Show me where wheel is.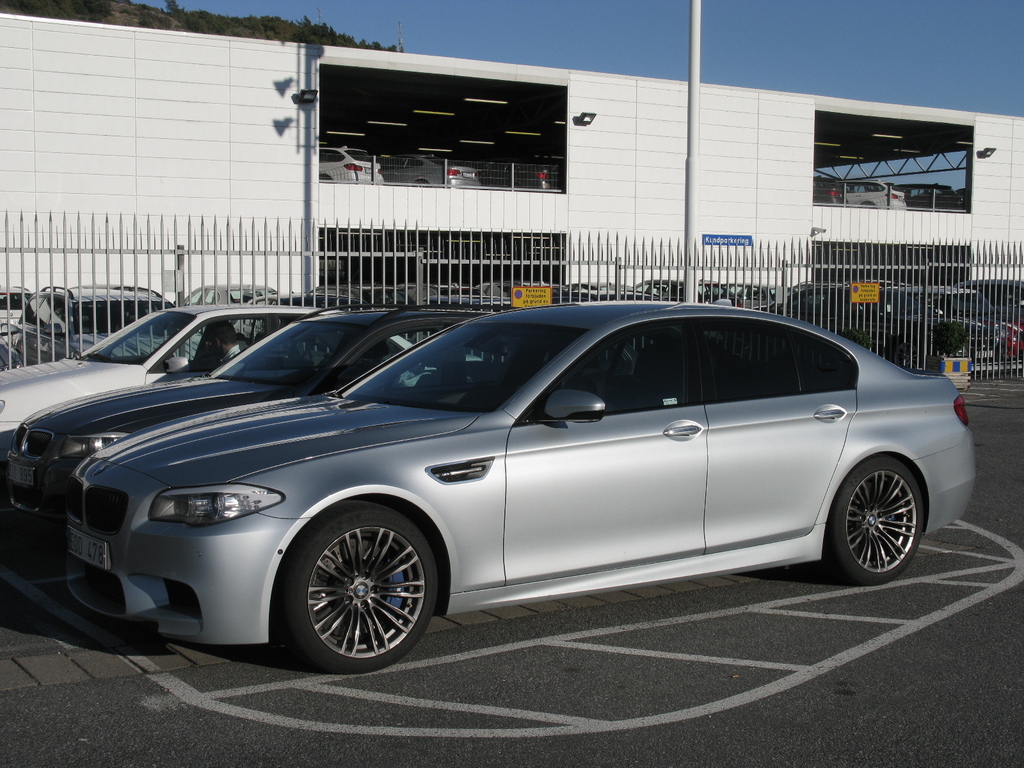
wheel is at left=278, top=518, right=438, bottom=662.
